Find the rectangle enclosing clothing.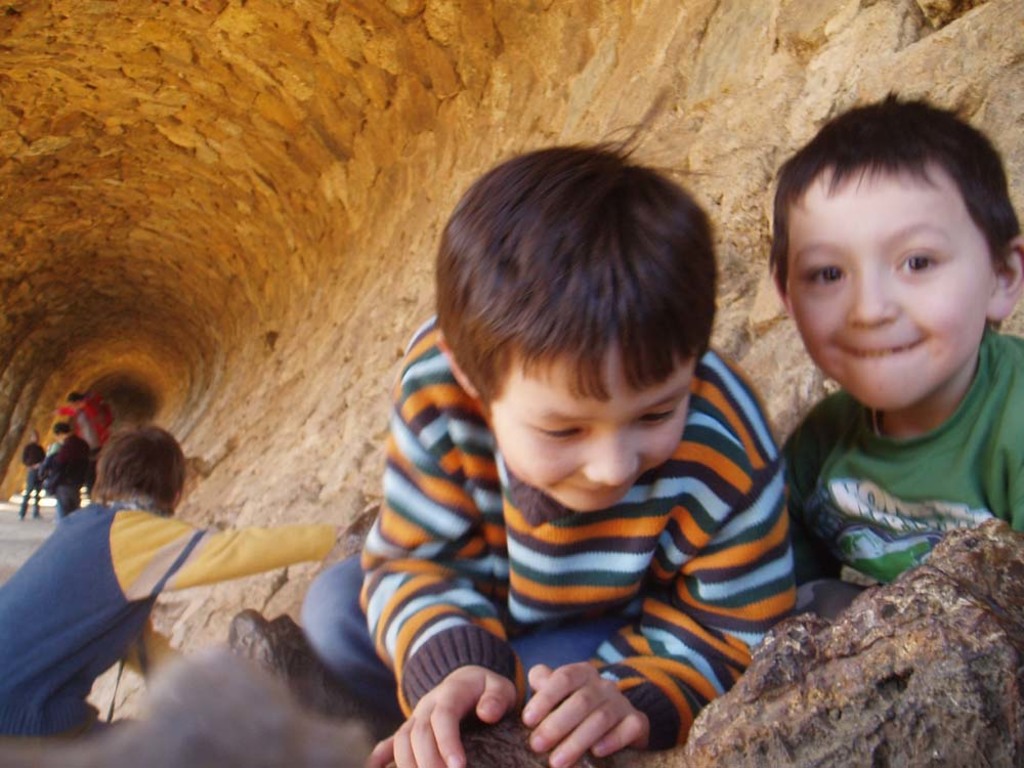
[300,303,801,717].
